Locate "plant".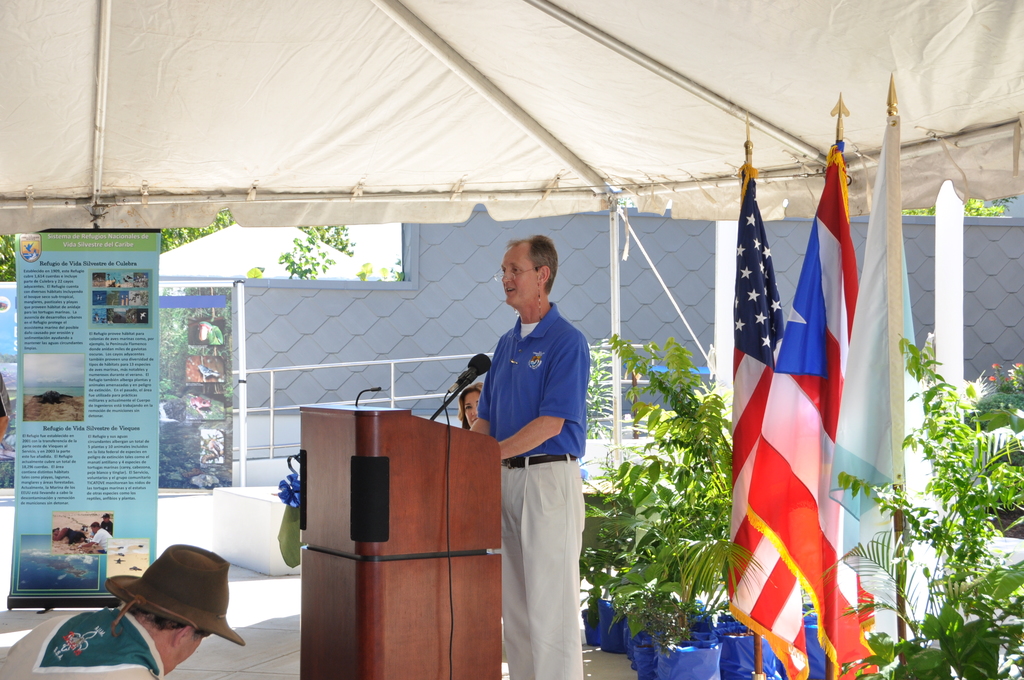
Bounding box: bbox=(967, 351, 1016, 430).
